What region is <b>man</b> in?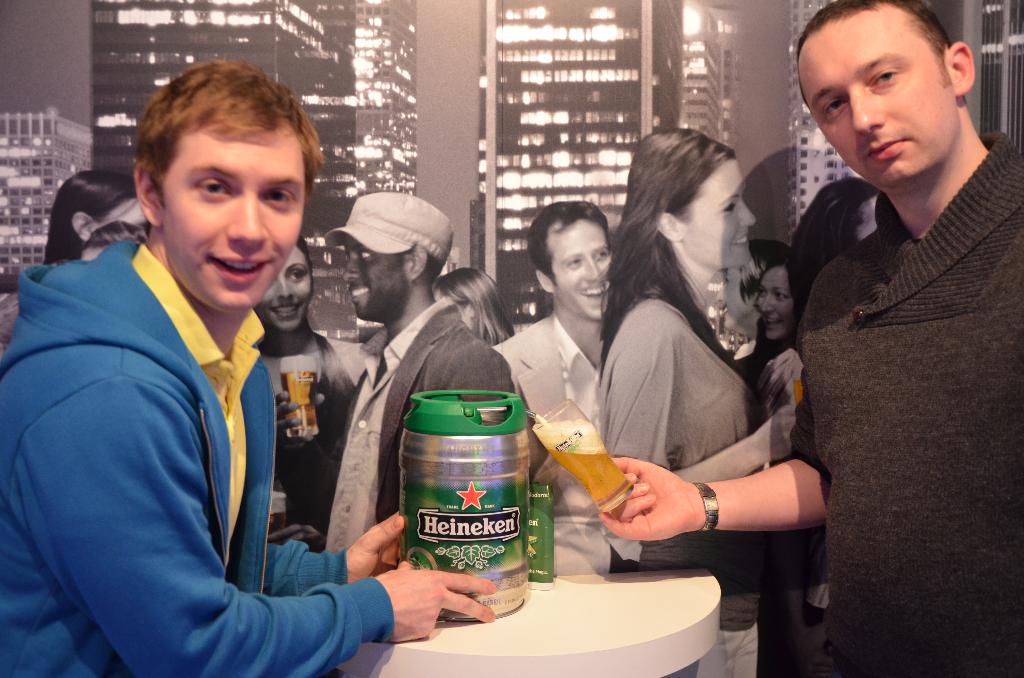
[left=571, top=0, right=1023, bottom=677].
